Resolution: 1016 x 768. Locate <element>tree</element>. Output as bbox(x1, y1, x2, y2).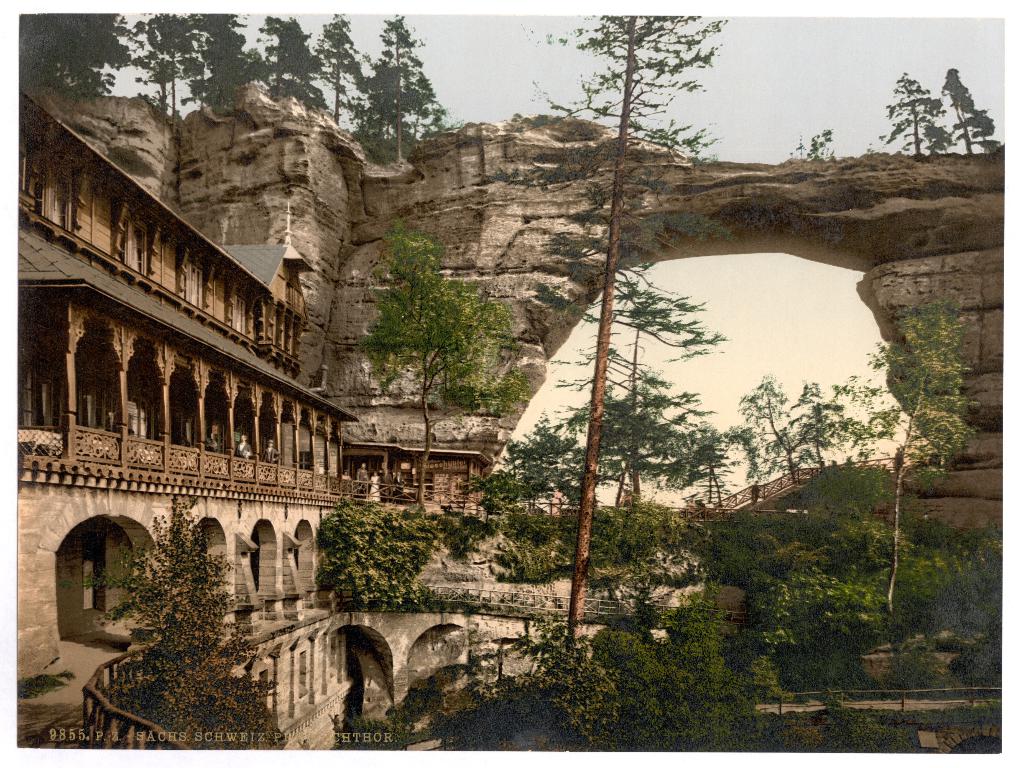
bbox(860, 294, 991, 619).
